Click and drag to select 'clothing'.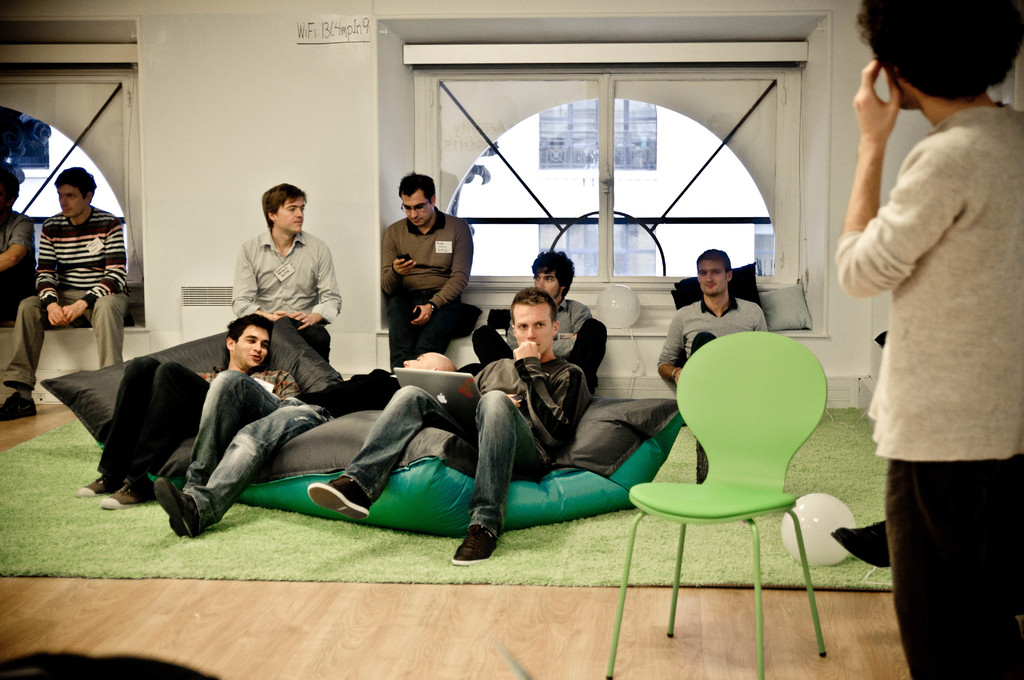
Selection: [95,357,302,500].
